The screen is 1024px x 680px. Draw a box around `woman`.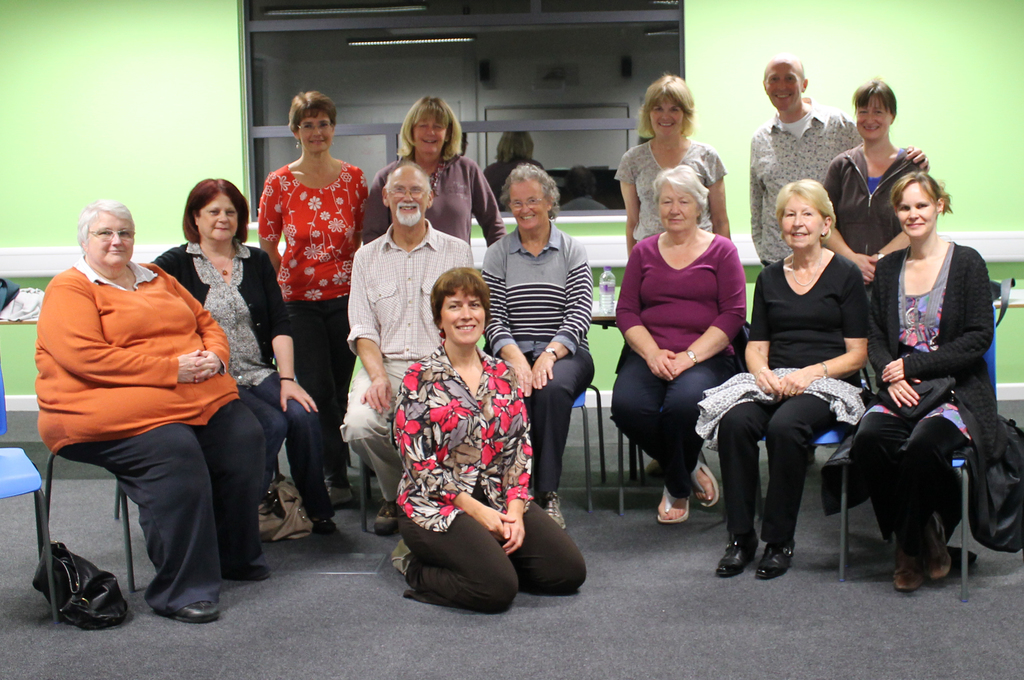
bbox=(879, 164, 1014, 596).
